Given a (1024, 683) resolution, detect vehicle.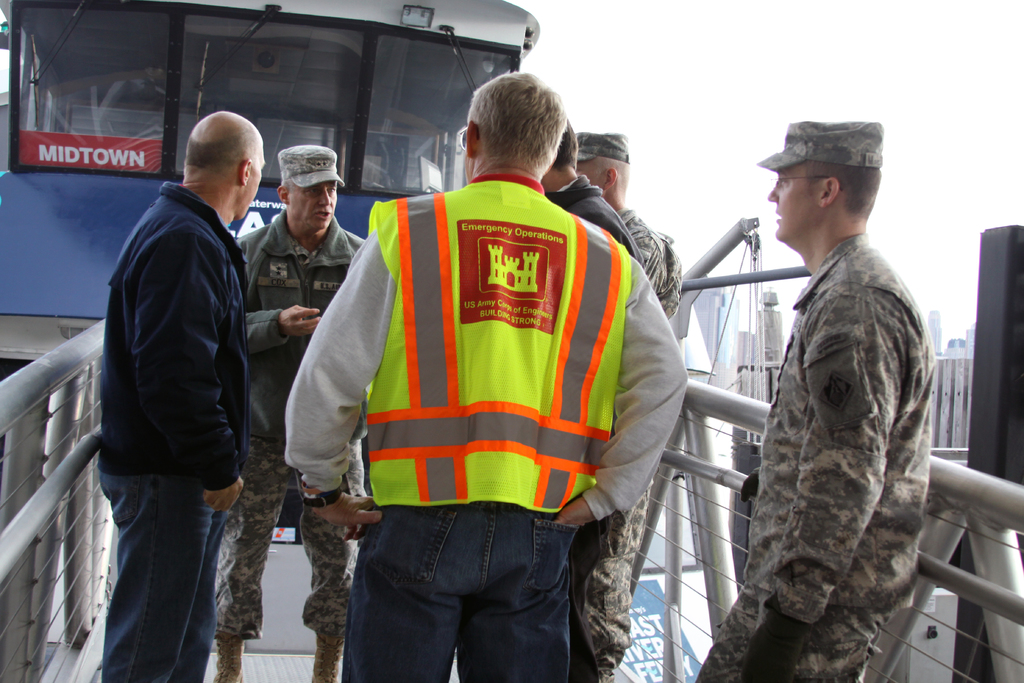
BBox(0, 0, 540, 359).
